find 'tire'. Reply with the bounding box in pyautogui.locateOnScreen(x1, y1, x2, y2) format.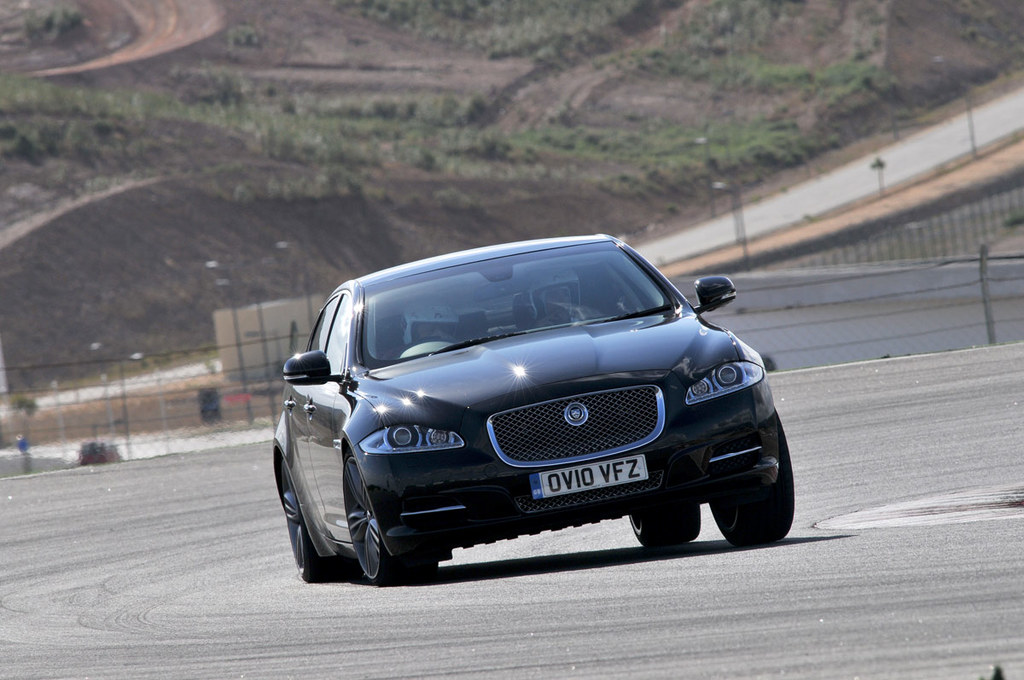
pyautogui.locateOnScreen(713, 413, 783, 546).
